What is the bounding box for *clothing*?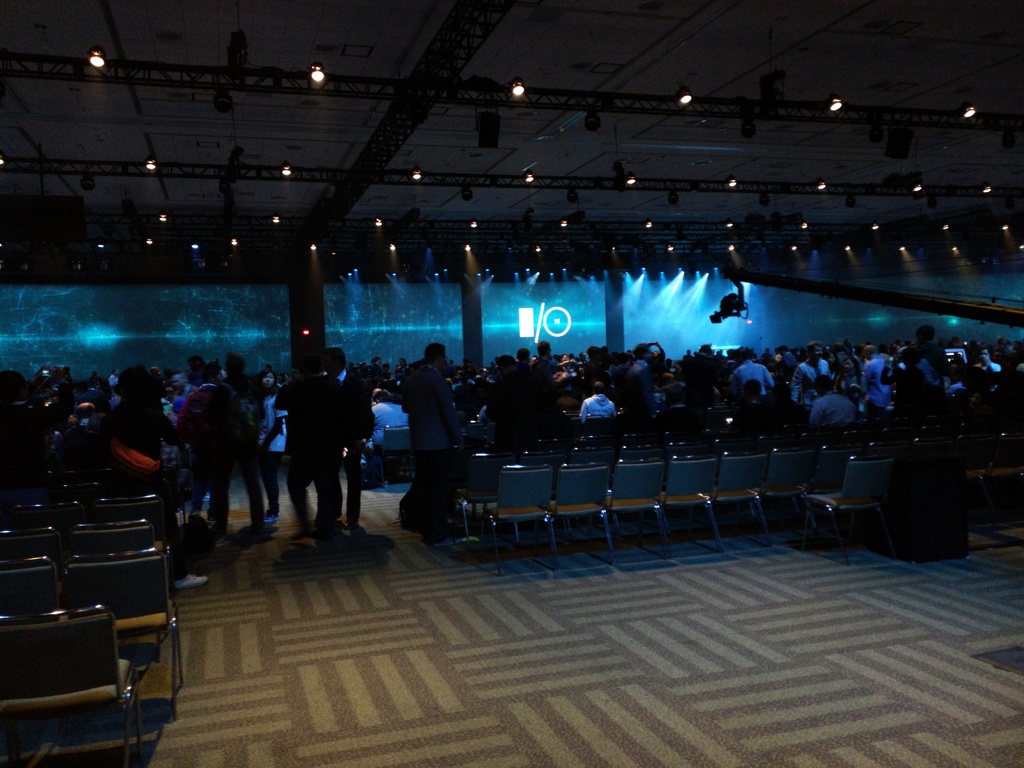
[left=810, top=392, right=843, bottom=424].
